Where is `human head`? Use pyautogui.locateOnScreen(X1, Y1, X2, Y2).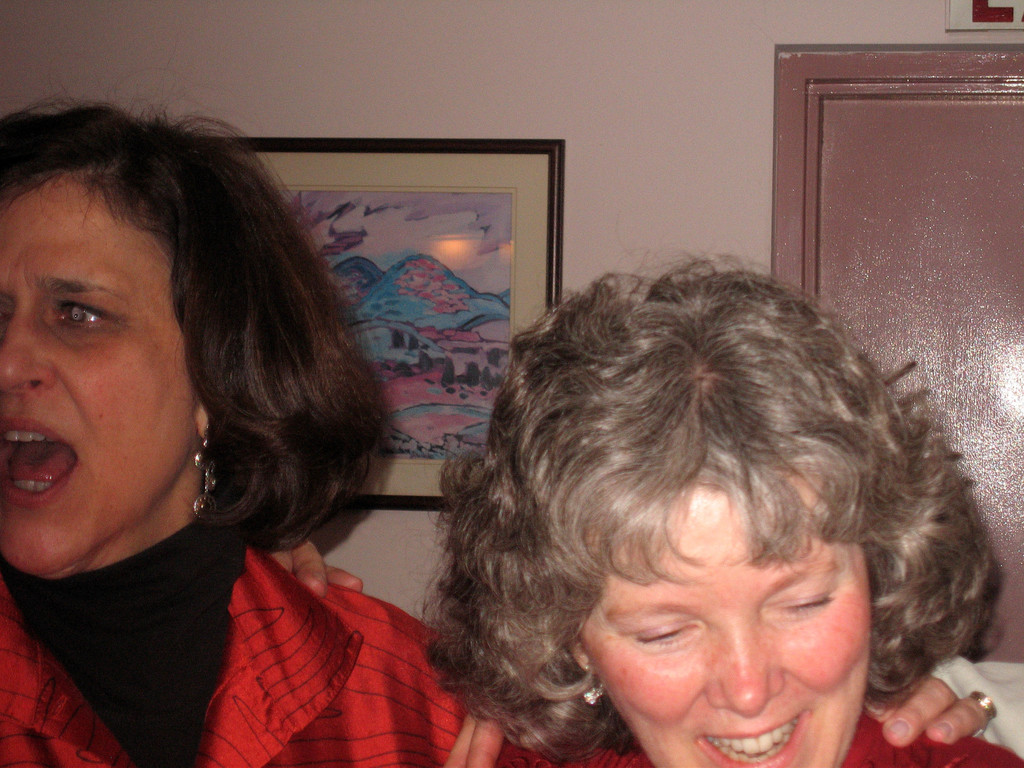
pyautogui.locateOnScreen(436, 300, 956, 752).
